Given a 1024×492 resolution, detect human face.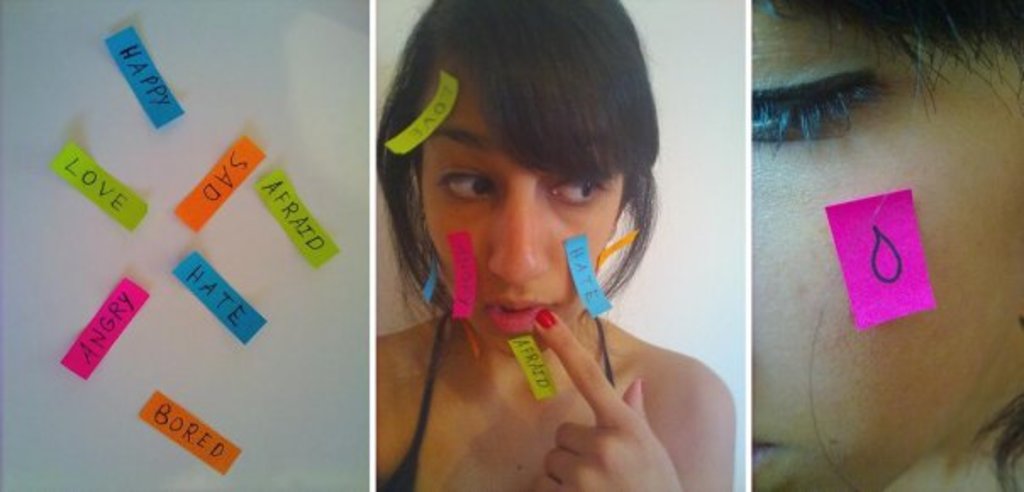
<box>753,0,1022,490</box>.
